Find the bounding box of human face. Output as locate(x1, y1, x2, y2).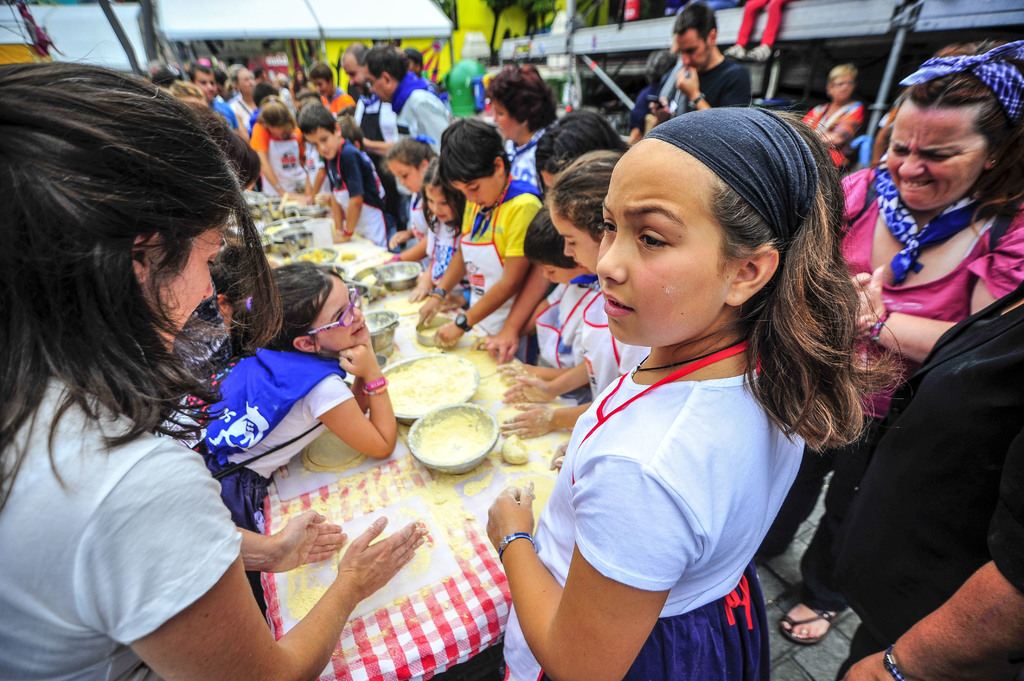
locate(595, 156, 722, 346).
